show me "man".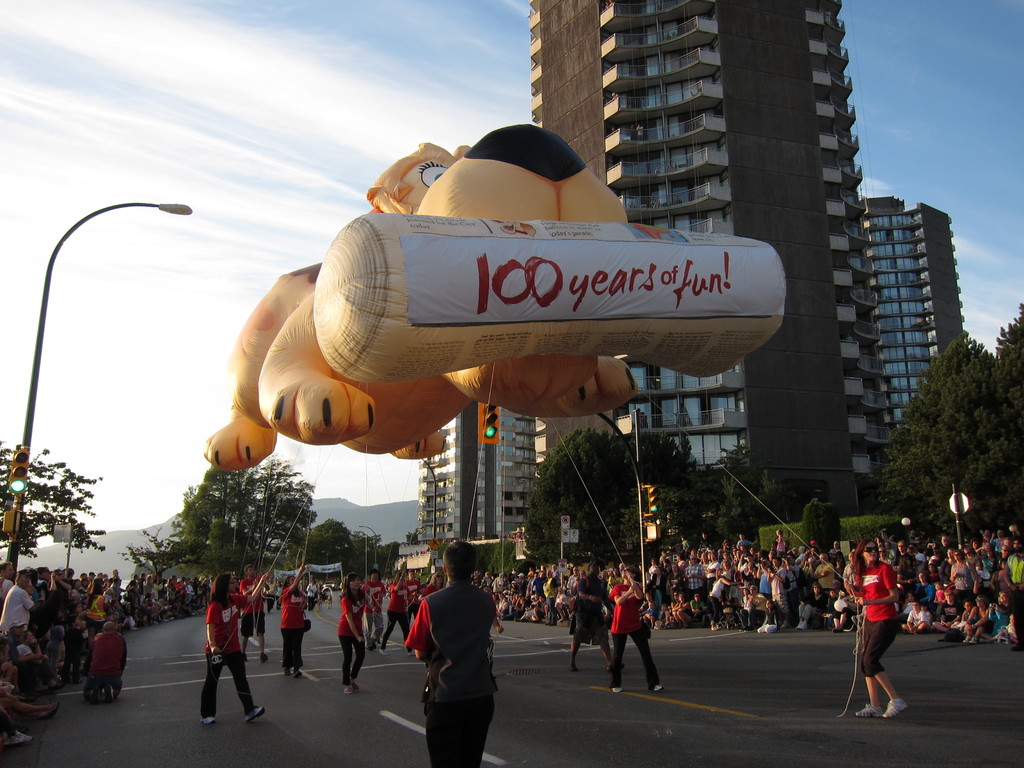
"man" is here: 1003:538:1023:651.
